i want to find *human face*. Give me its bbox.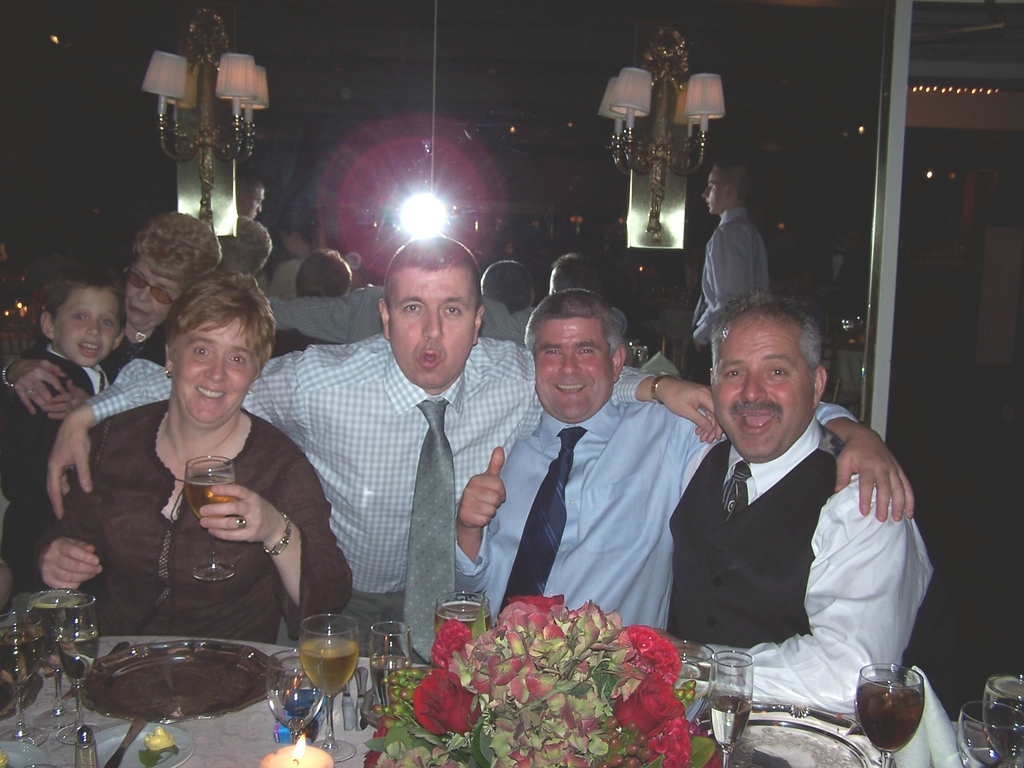
[701,163,723,212].
